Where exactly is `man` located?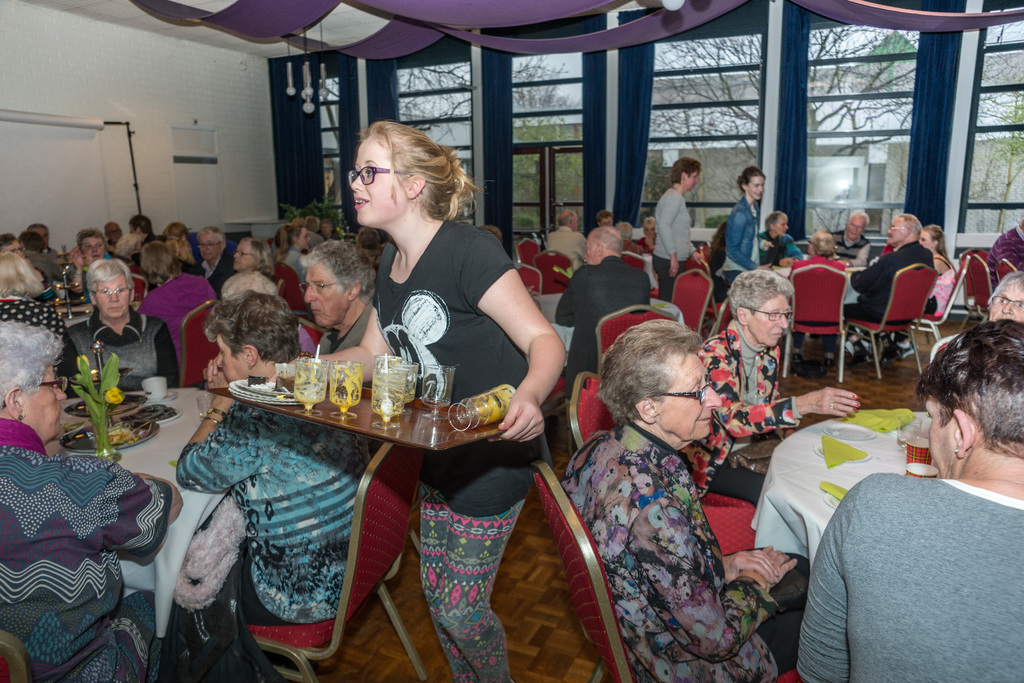
Its bounding box is (x1=825, y1=212, x2=870, y2=268).
